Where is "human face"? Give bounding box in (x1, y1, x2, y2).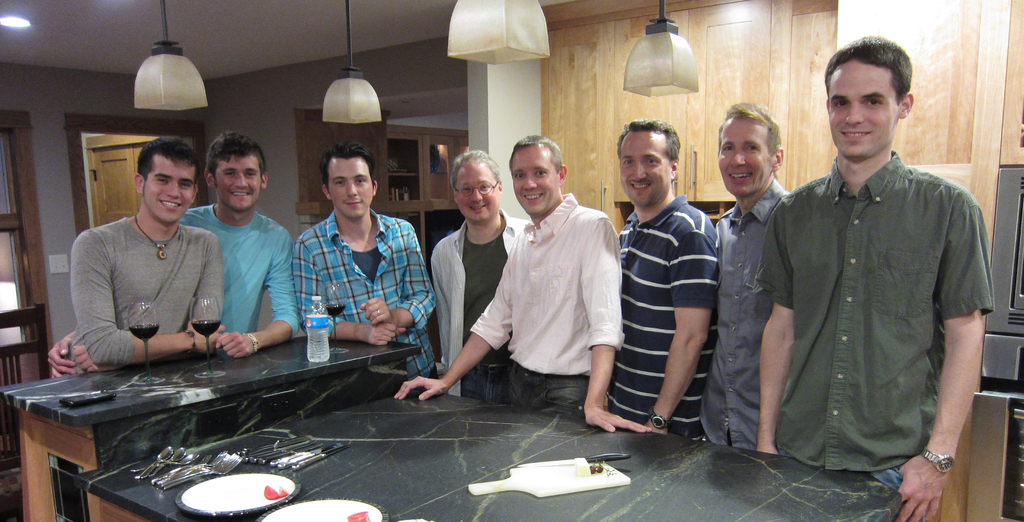
(716, 120, 774, 201).
